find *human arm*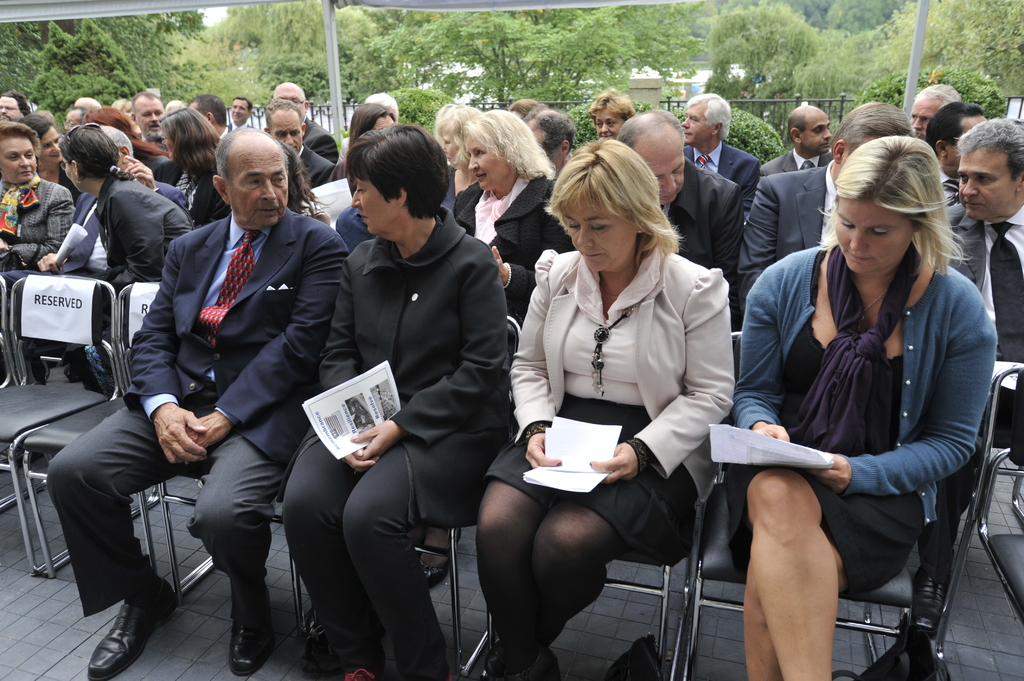
l=349, t=252, r=517, b=469
